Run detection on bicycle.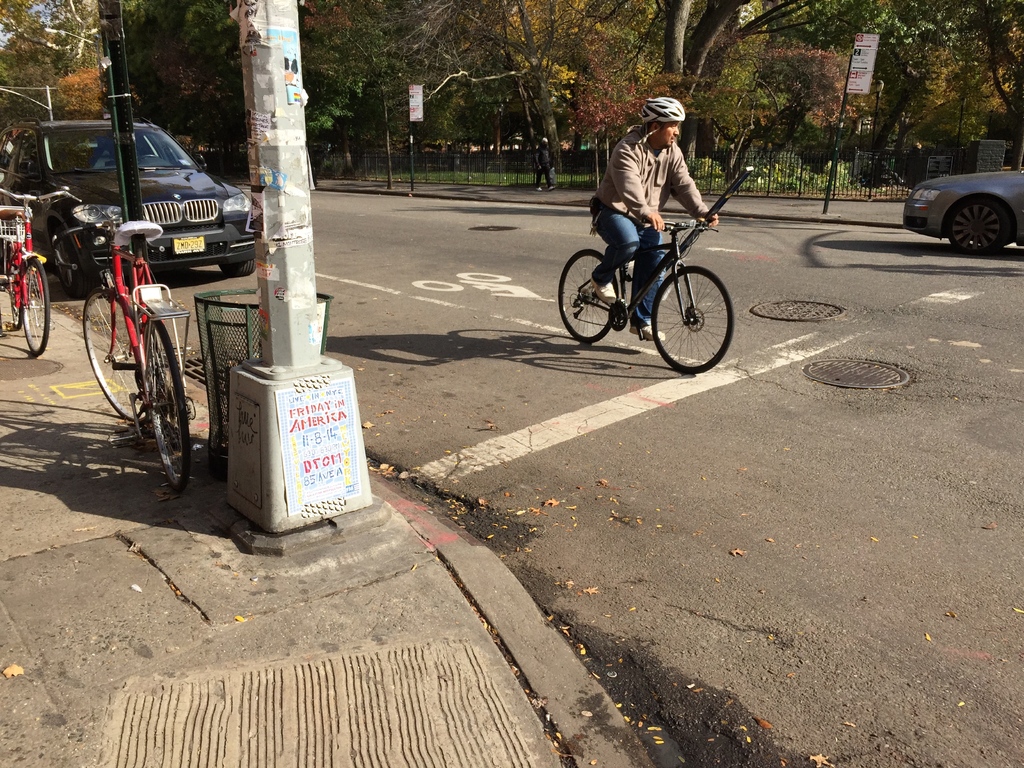
Result: pyautogui.locateOnScreen(52, 221, 195, 492).
